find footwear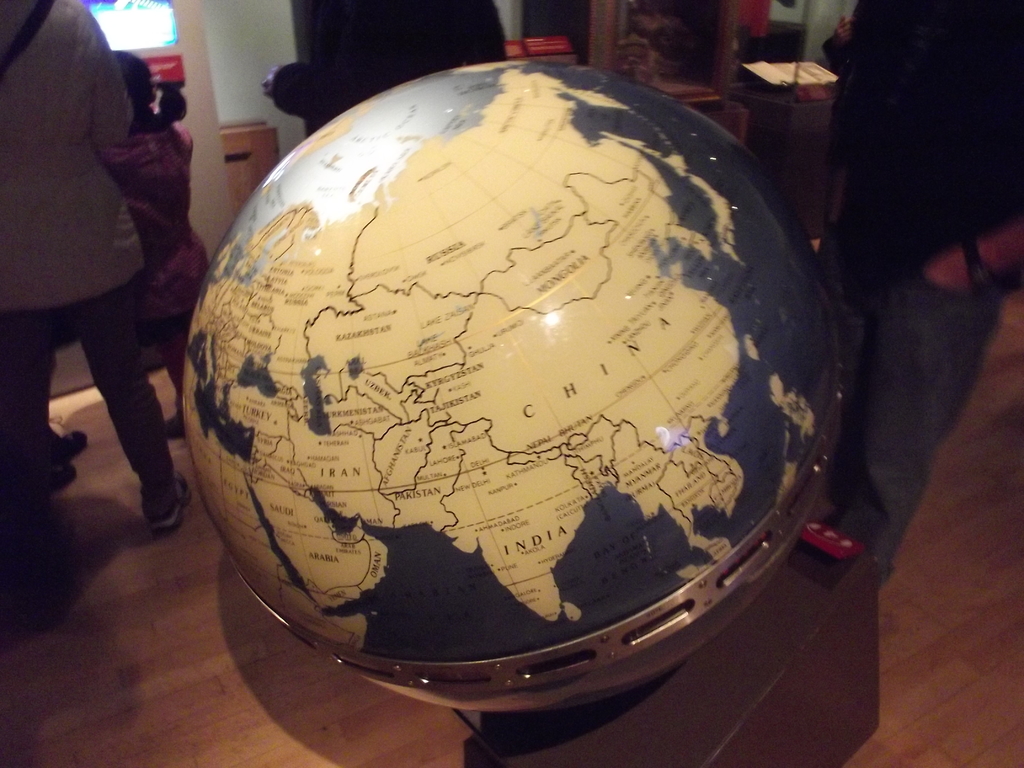
57,429,88,466
